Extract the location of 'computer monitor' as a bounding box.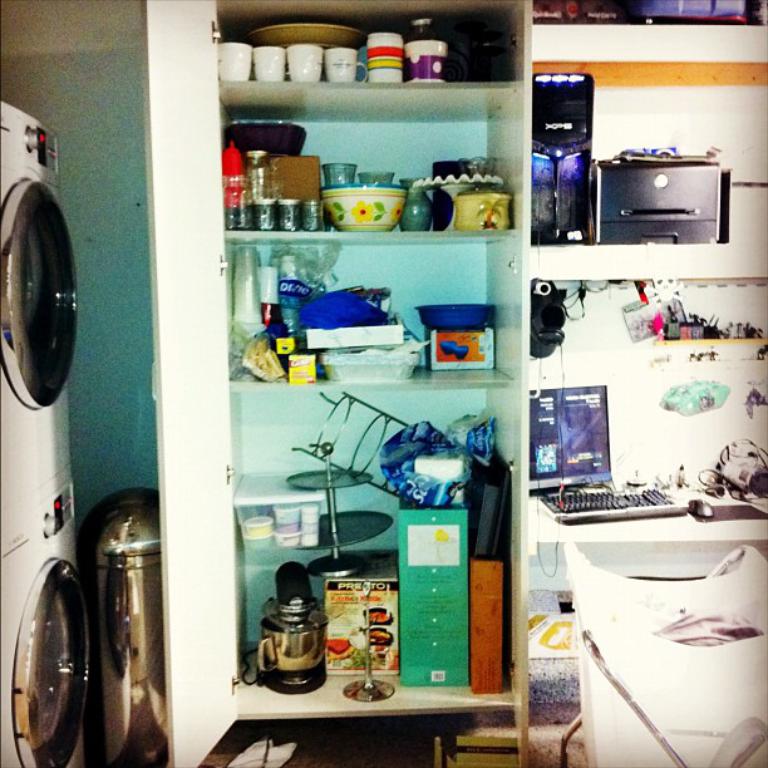
locate(526, 384, 610, 489).
